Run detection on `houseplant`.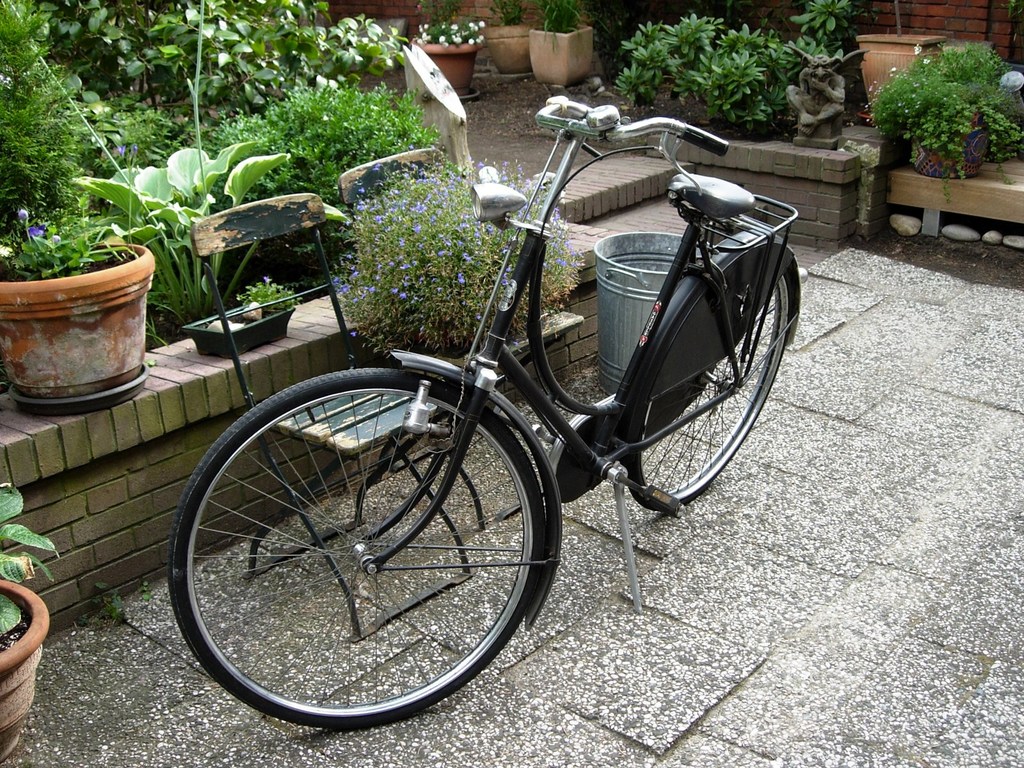
Result: left=408, top=17, right=486, bottom=93.
